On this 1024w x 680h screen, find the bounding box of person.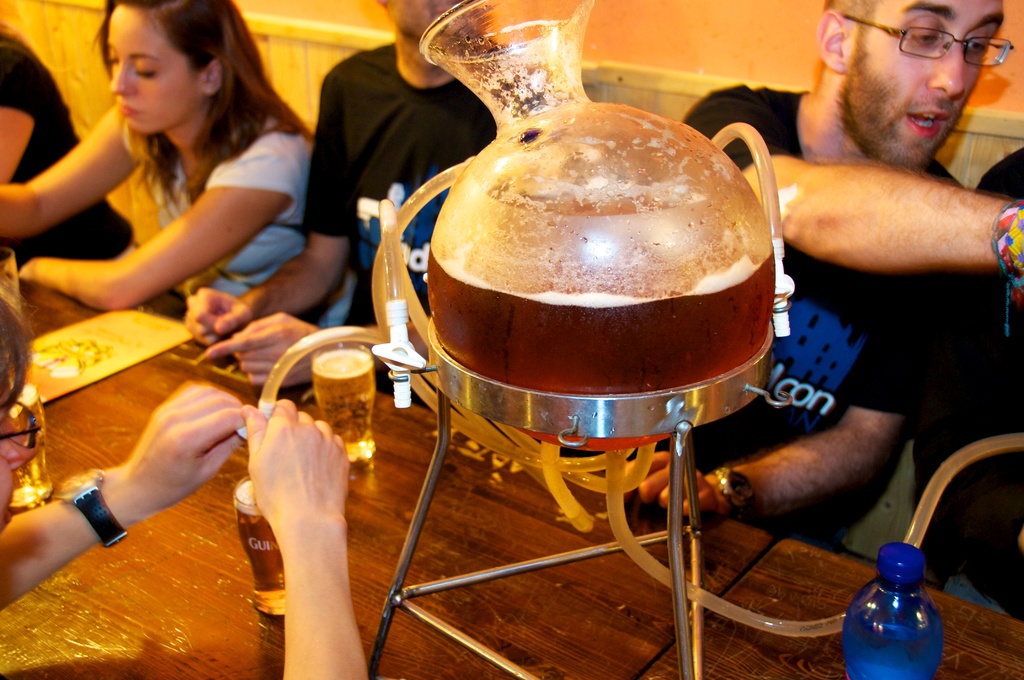
Bounding box: <region>682, 0, 965, 544</region>.
